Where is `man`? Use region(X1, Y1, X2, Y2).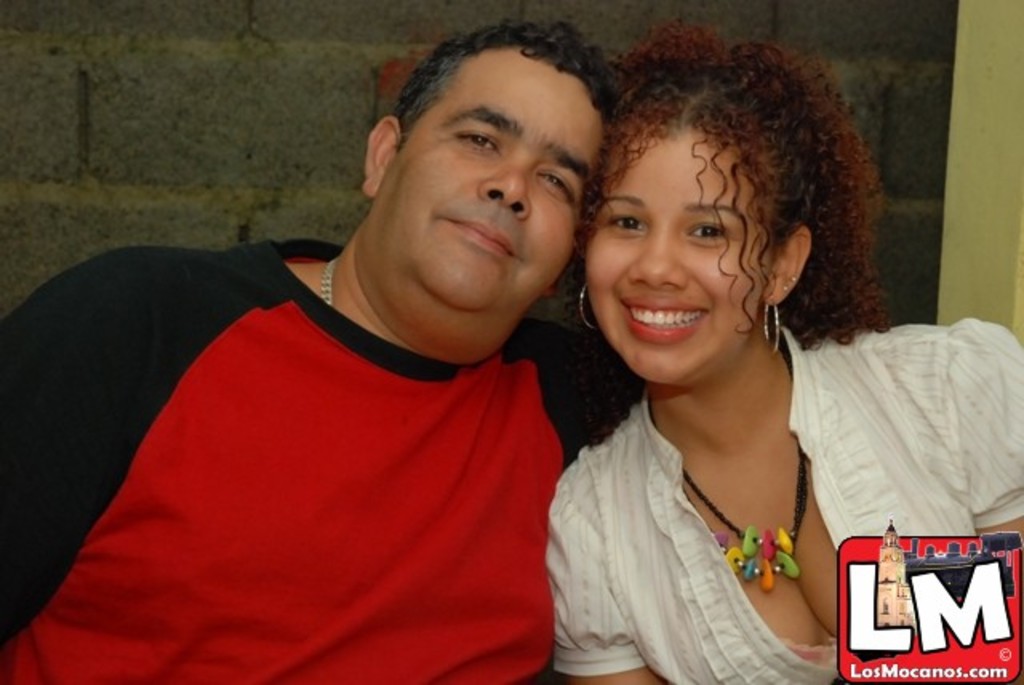
region(14, 42, 661, 677).
